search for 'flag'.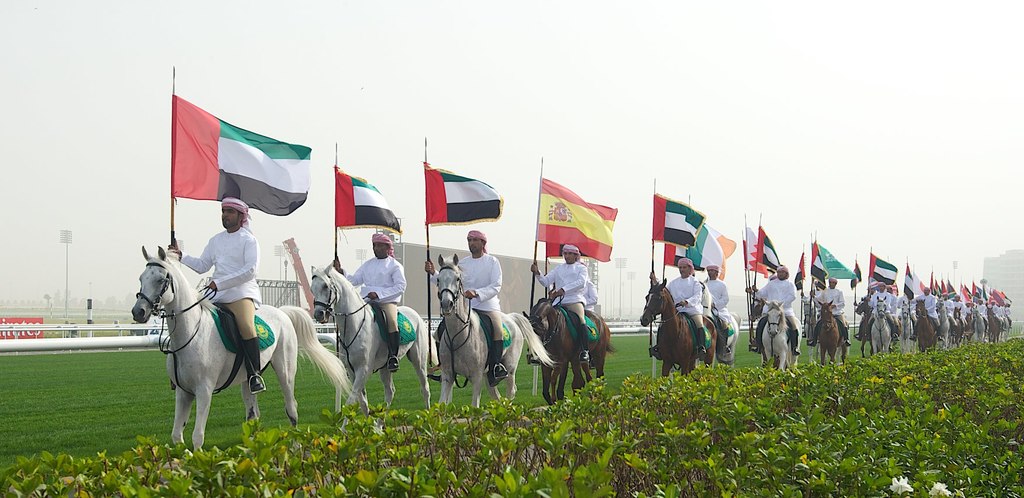
Found at <bbox>872, 254, 899, 291</bbox>.
